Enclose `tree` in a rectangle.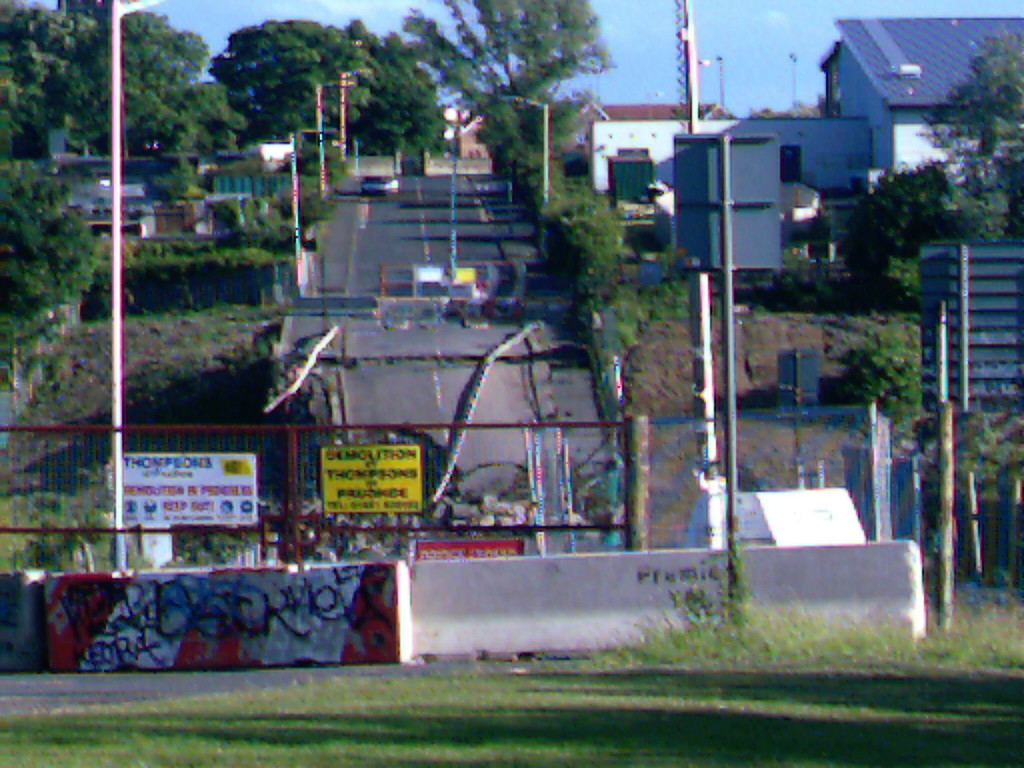
391/0/619/134.
